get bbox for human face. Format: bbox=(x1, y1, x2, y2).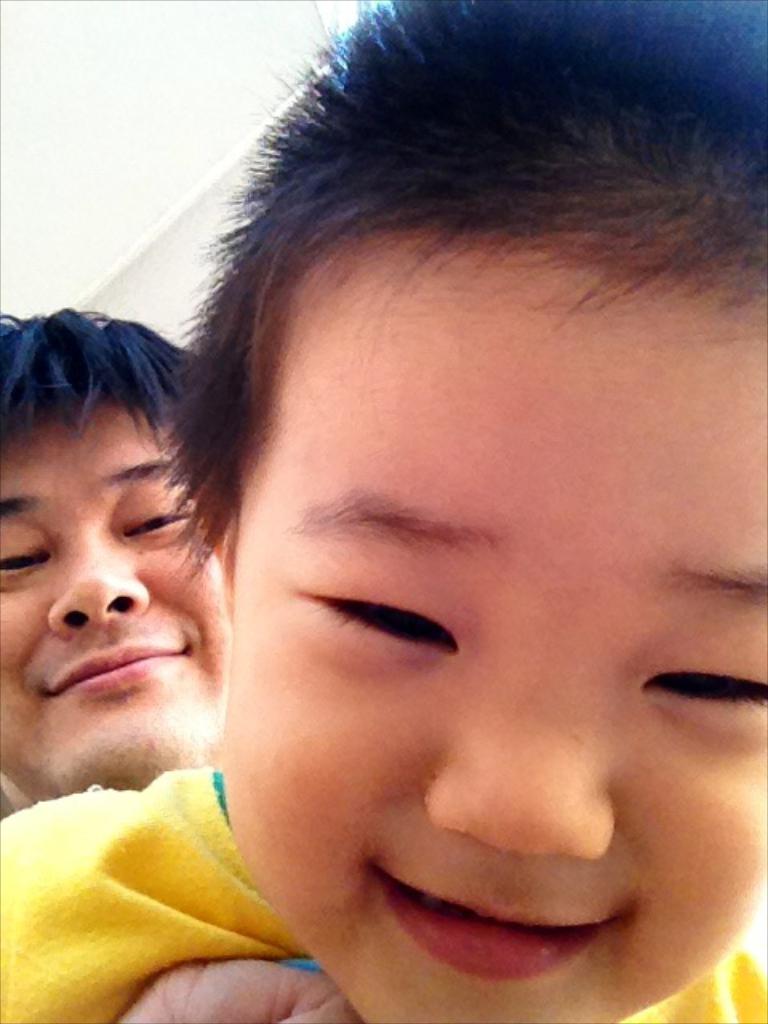
bbox=(0, 384, 211, 835).
